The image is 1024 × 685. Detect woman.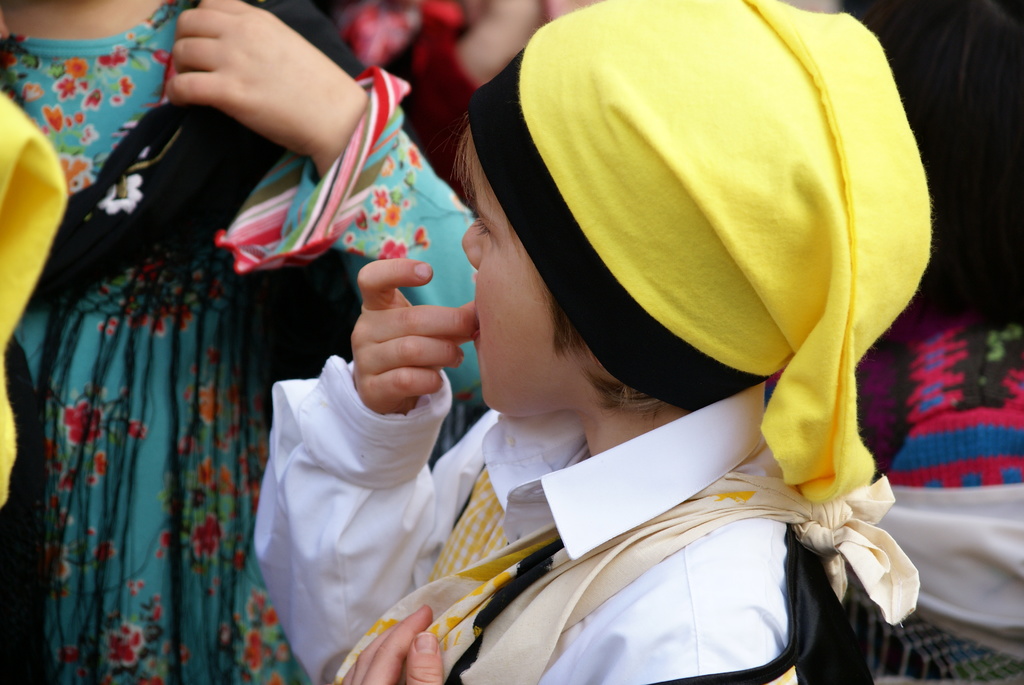
Detection: box(835, 0, 1023, 684).
